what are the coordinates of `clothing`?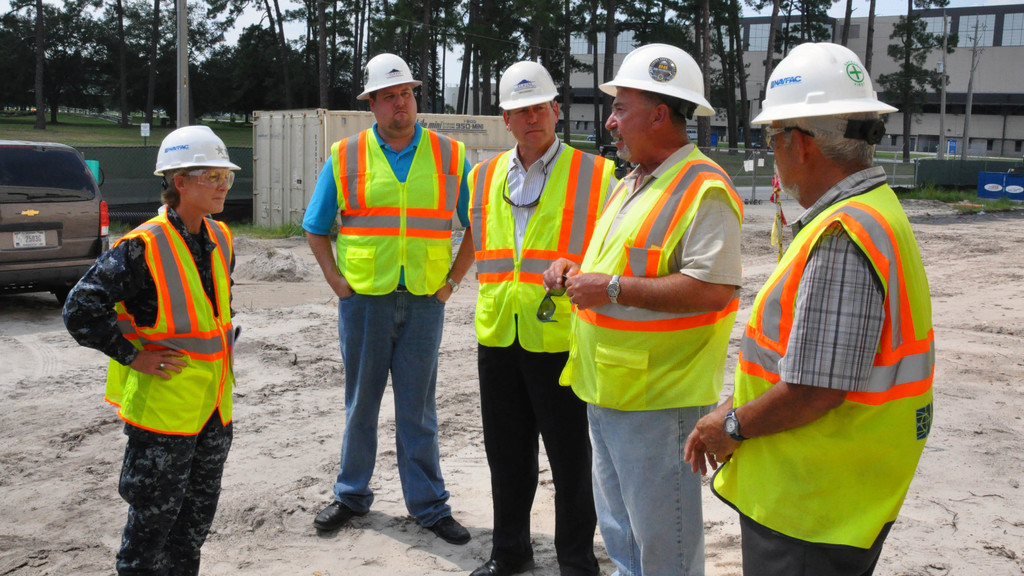
left=551, top=130, right=750, bottom=575.
